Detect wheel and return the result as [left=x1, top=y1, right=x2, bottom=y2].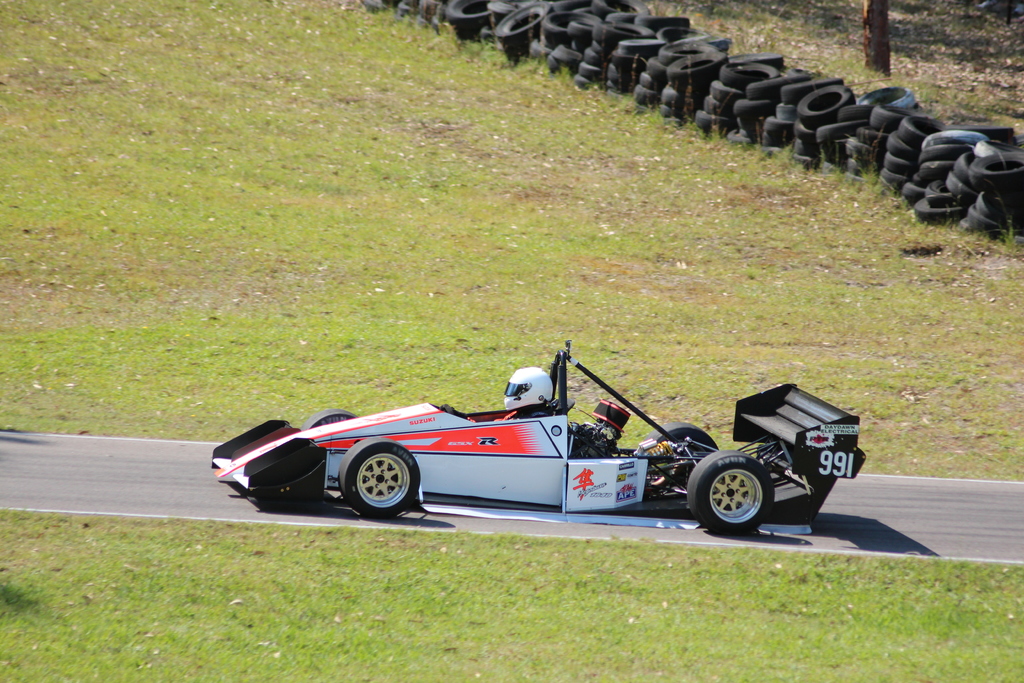
[left=819, top=146, right=832, bottom=171].
